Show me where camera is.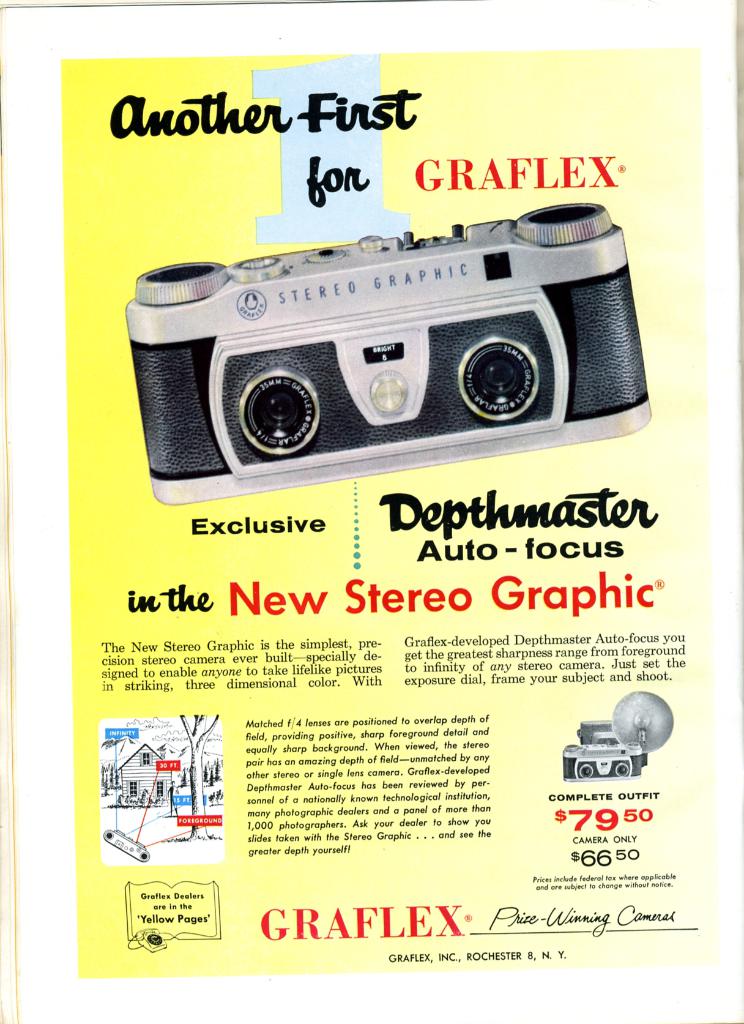
camera is at (left=117, top=201, right=691, bottom=504).
